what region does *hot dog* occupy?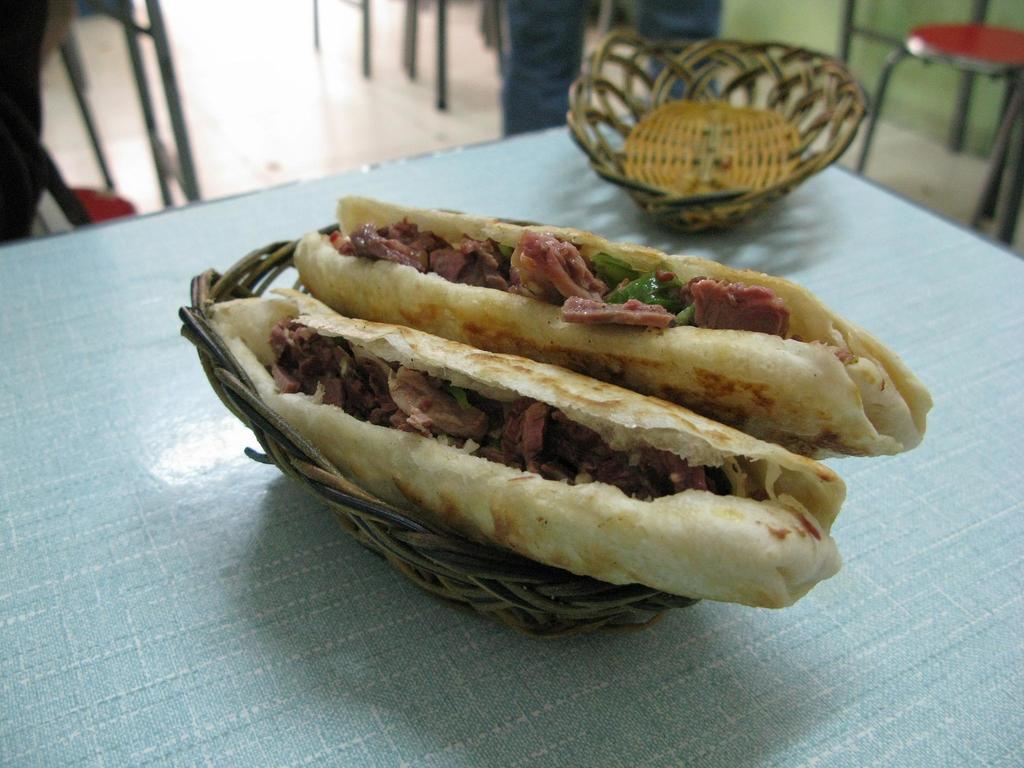
294/189/931/455.
